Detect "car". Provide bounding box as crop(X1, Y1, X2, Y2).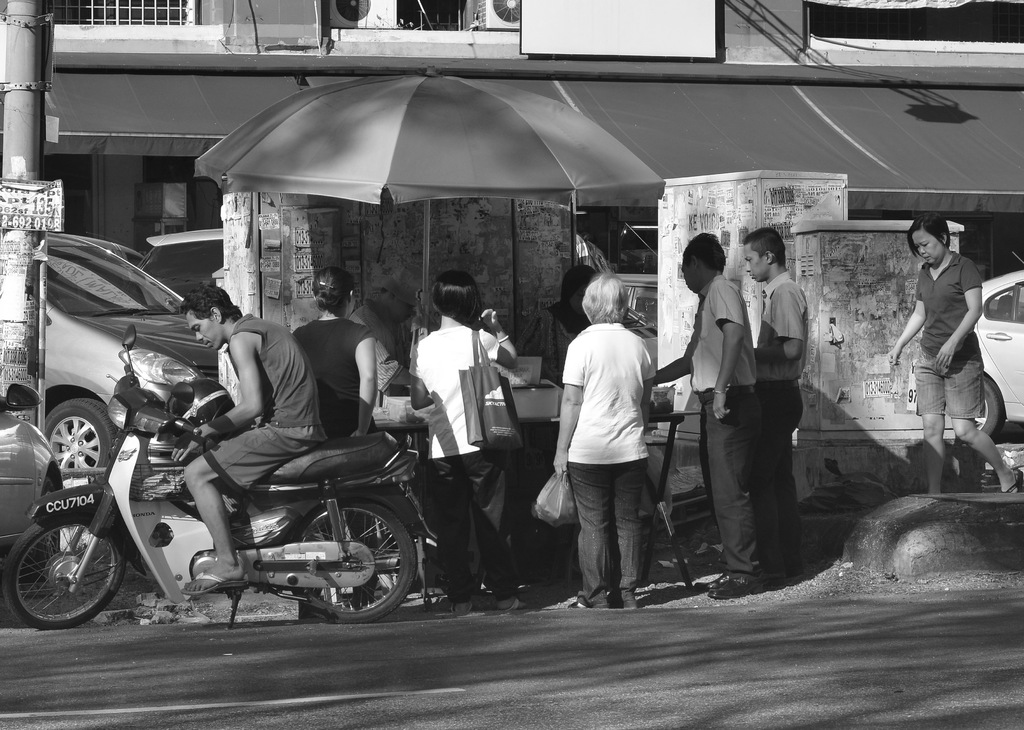
crop(36, 227, 221, 480).
